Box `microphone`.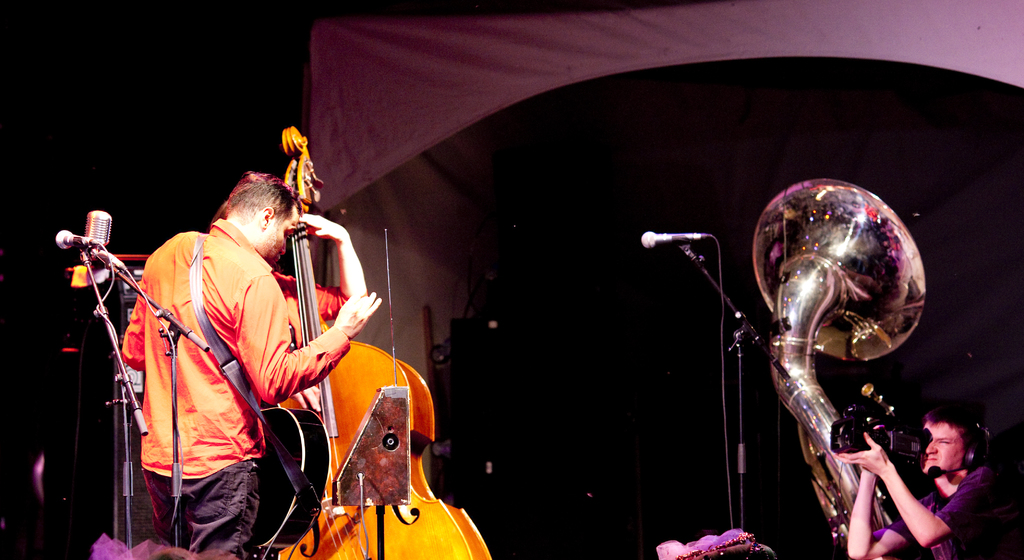
(x1=632, y1=229, x2=737, y2=277).
